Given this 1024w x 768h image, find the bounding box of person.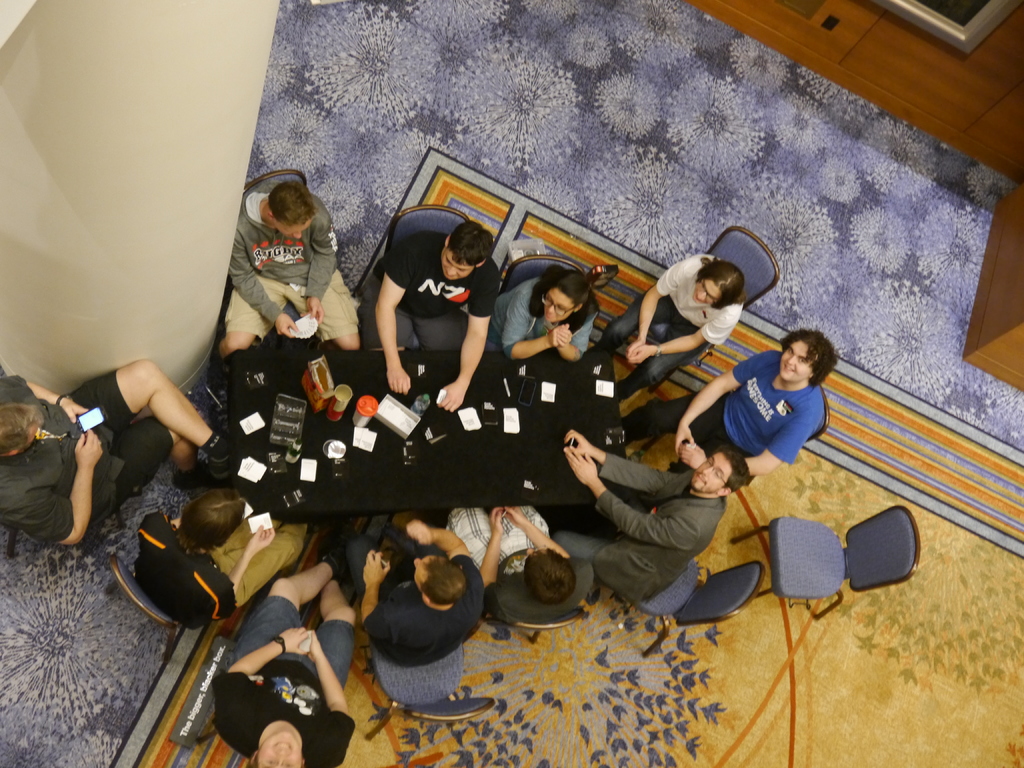
[438, 506, 580, 609].
